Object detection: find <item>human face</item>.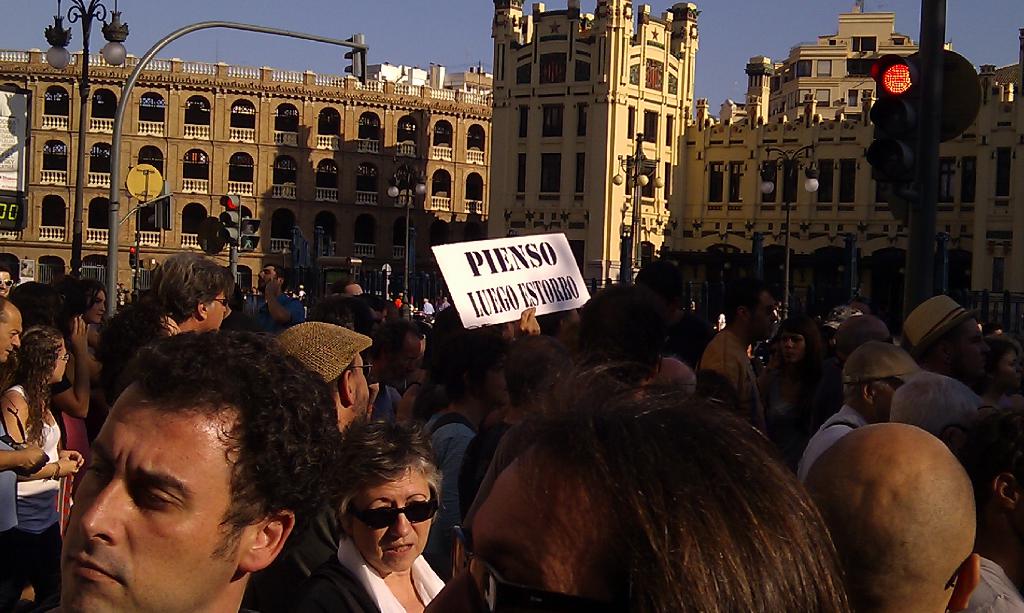
select_region(419, 453, 610, 612).
